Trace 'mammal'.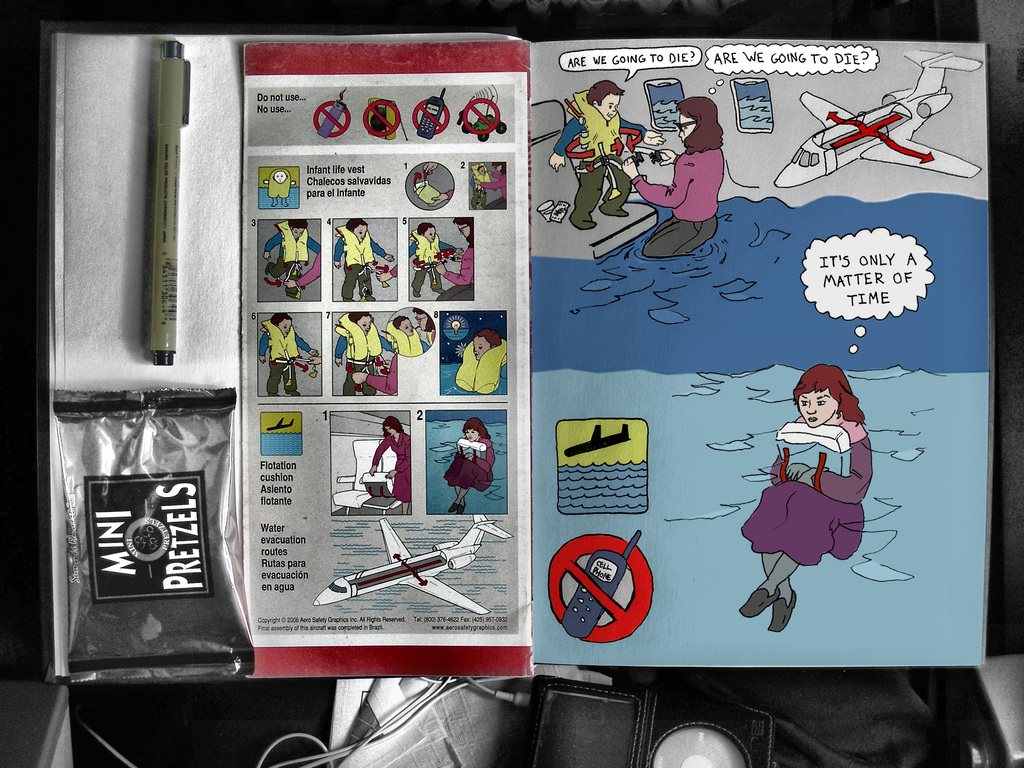
Traced to {"left": 266, "top": 171, "right": 299, "bottom": 207}.
